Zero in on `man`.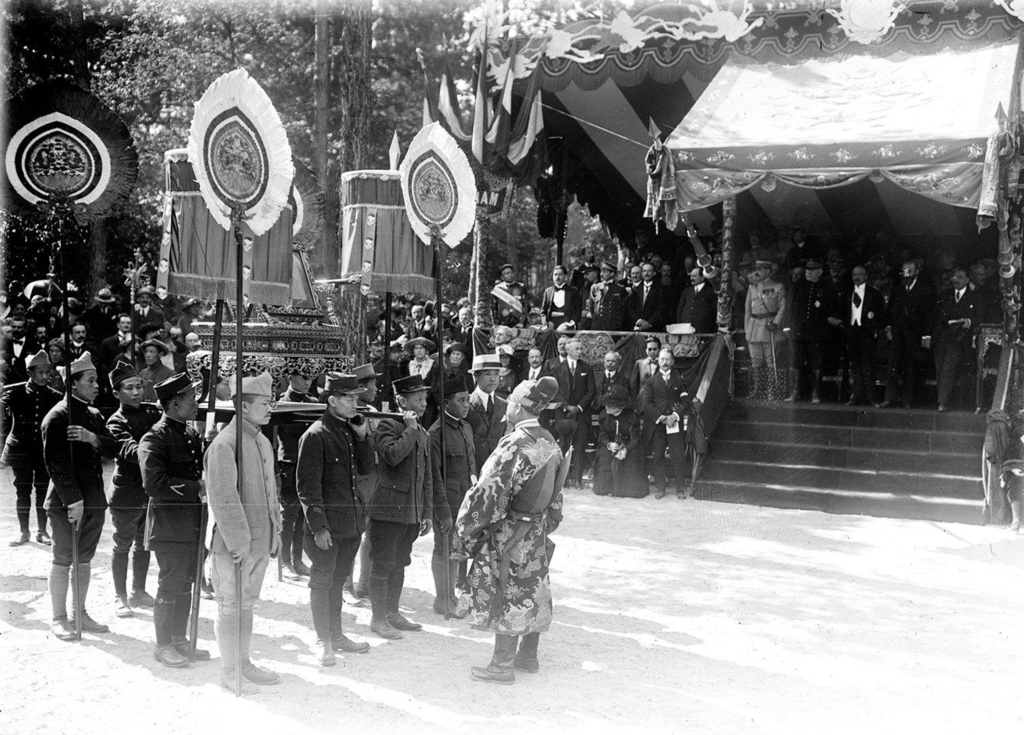
Zeroed in: select_region(592, 351, 631, 417).
